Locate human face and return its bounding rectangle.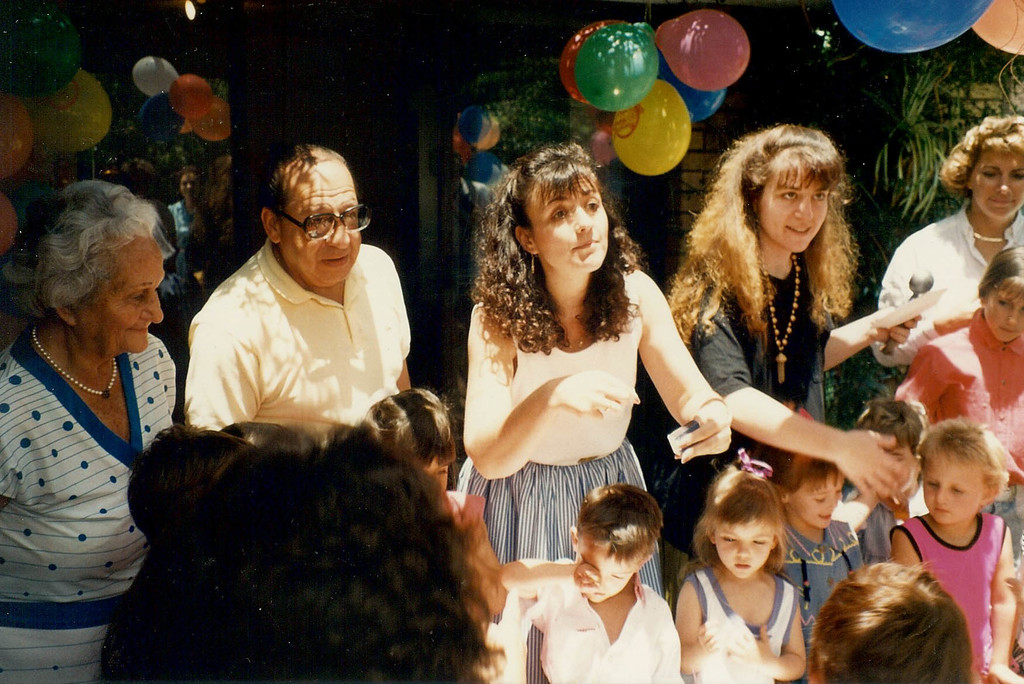
x1=577, y1=542, x2=631, y2=604.
